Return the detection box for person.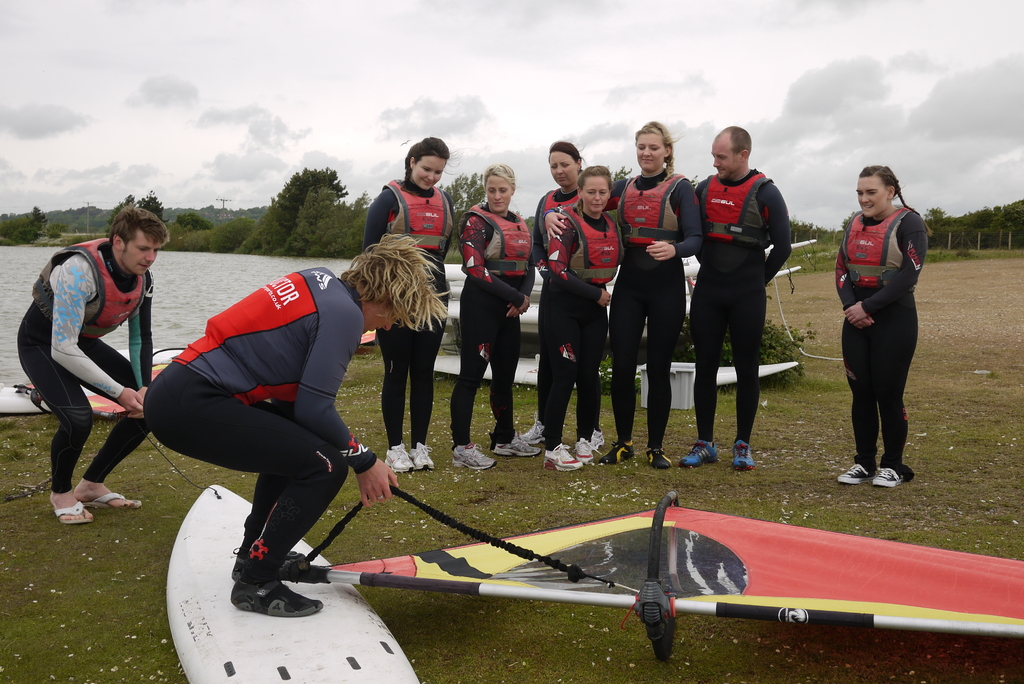
[left=142, top=236, right=451, bottom=617].
